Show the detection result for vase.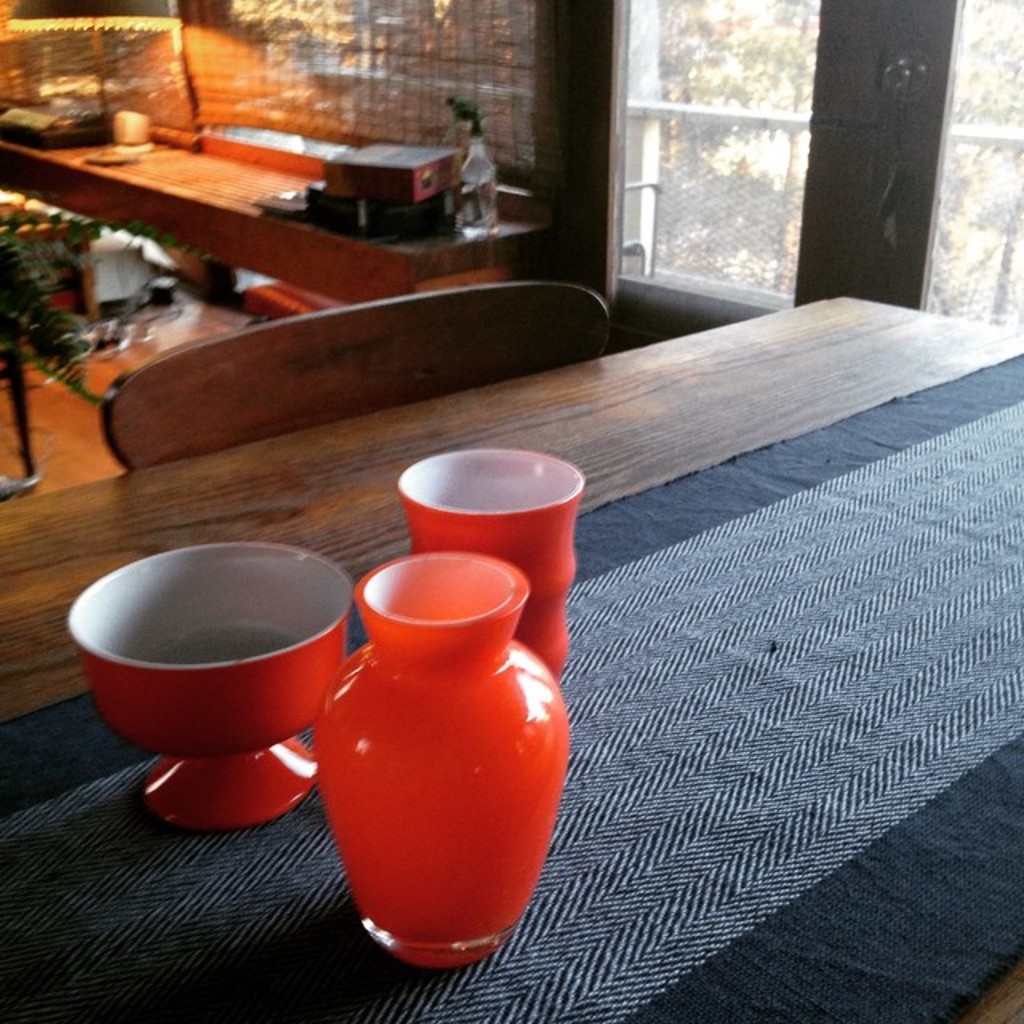
bbox=[317, 547, 566, 970].
